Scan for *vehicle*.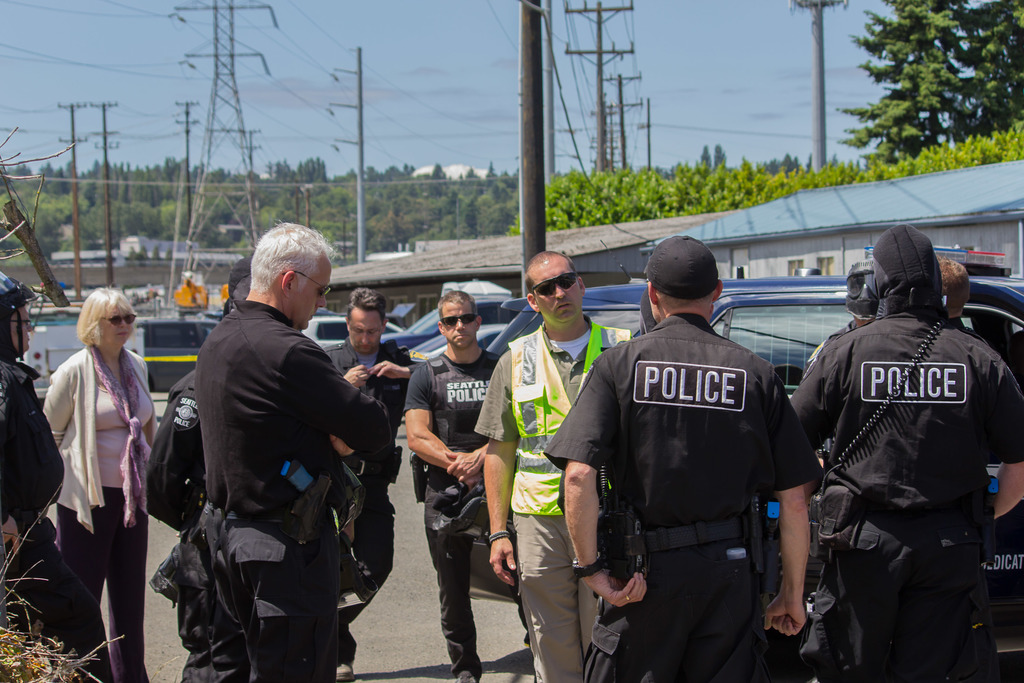
Scan result: select_region(308, 310, 393, 350).
